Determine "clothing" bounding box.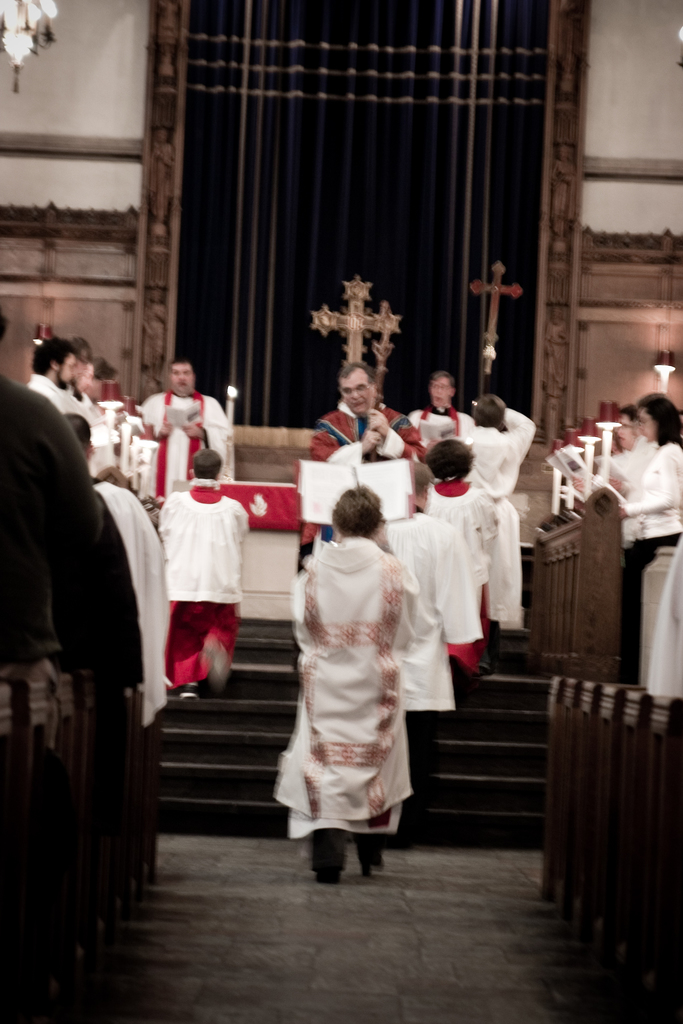
Determined: (left=598, top=438, right=682, bottom=705).
